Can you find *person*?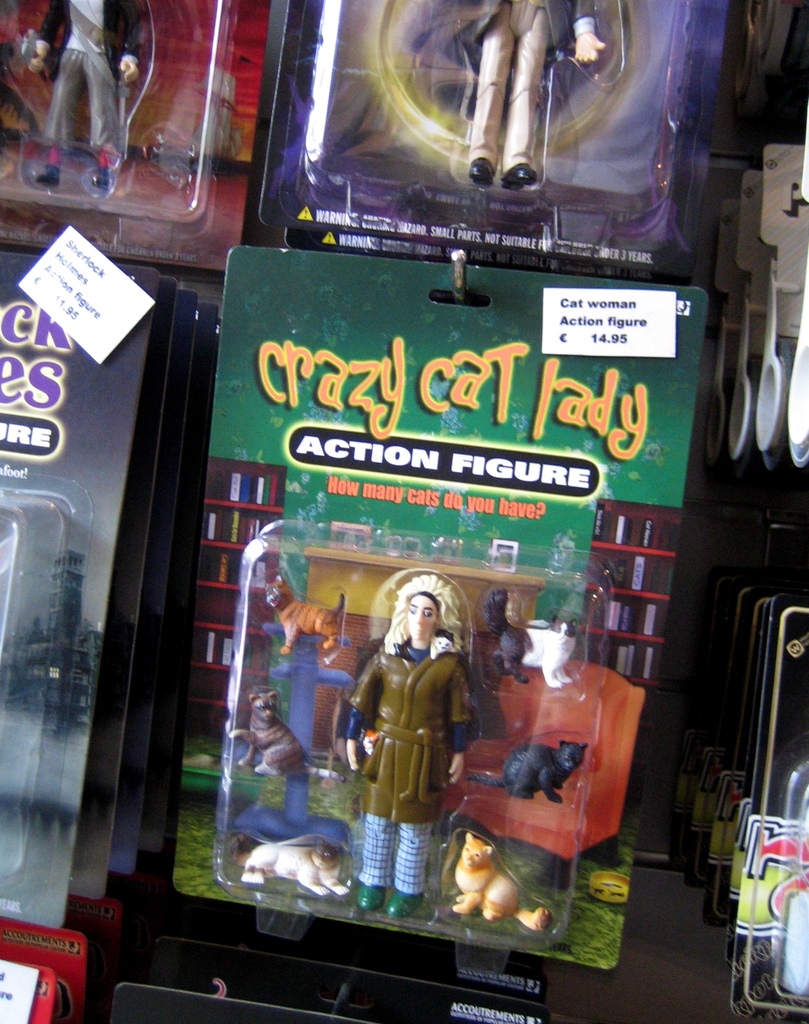
Yes, bounding box: box=[461, 0, 605, 186].
